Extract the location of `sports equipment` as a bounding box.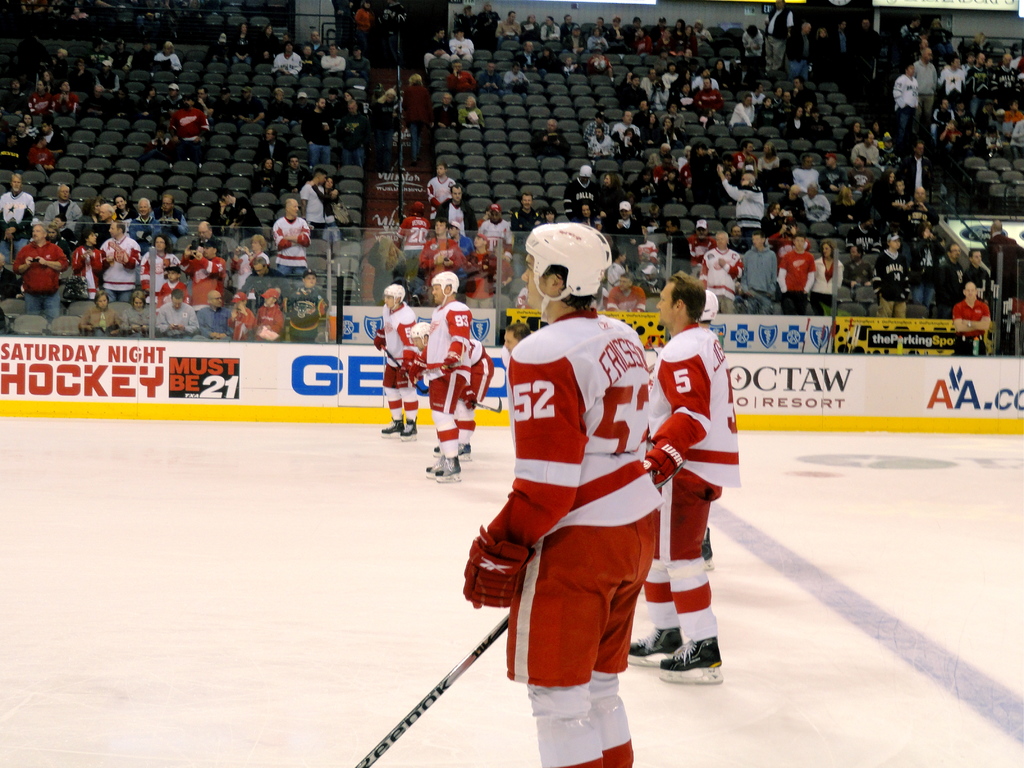
BBox(401, 419, 420, 441).
